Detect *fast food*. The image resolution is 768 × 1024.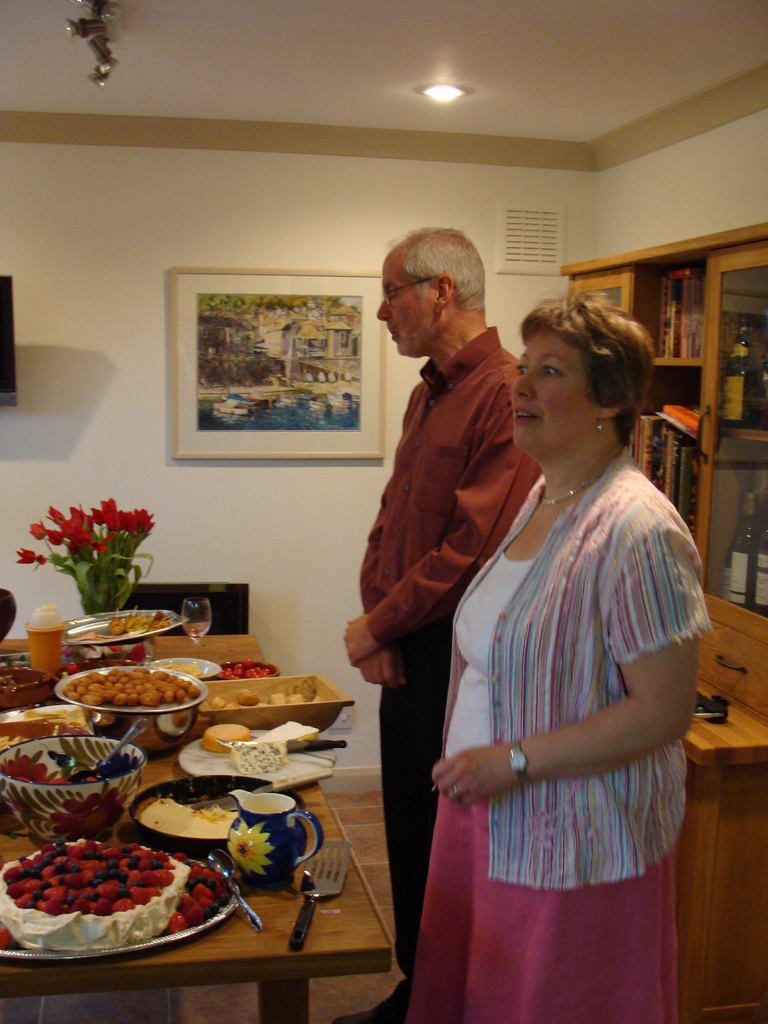
[left=61, top=668, right=202, bottom=708].
